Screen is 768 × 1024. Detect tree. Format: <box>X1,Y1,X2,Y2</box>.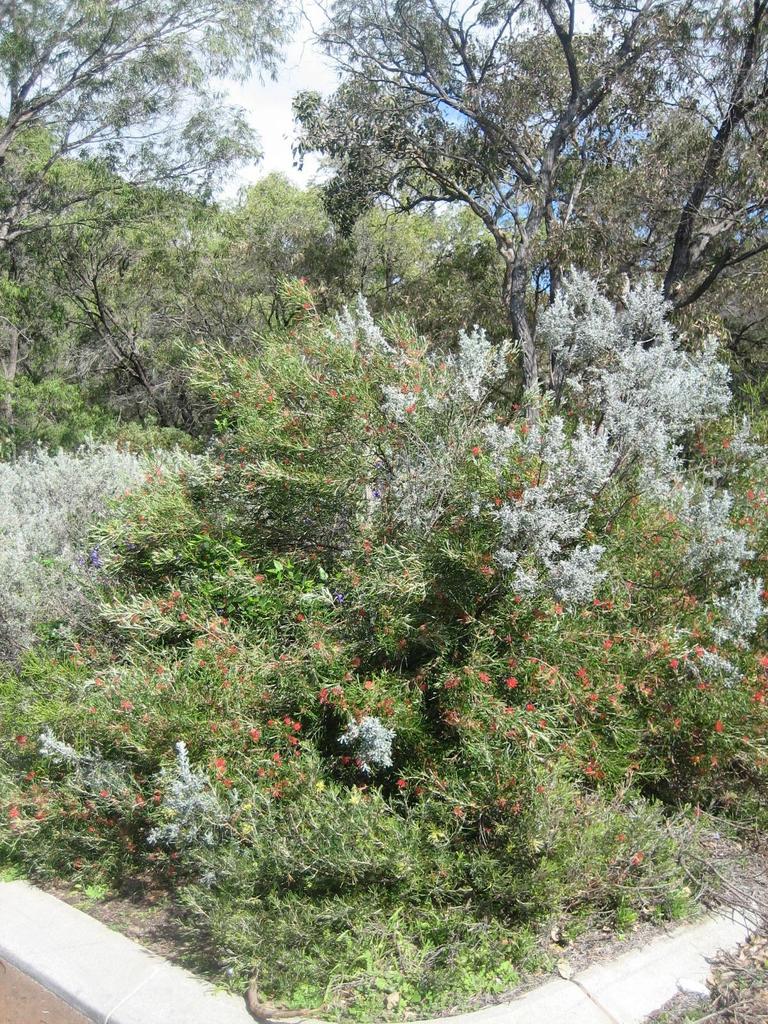
<box>0,0,291,467</box>.
